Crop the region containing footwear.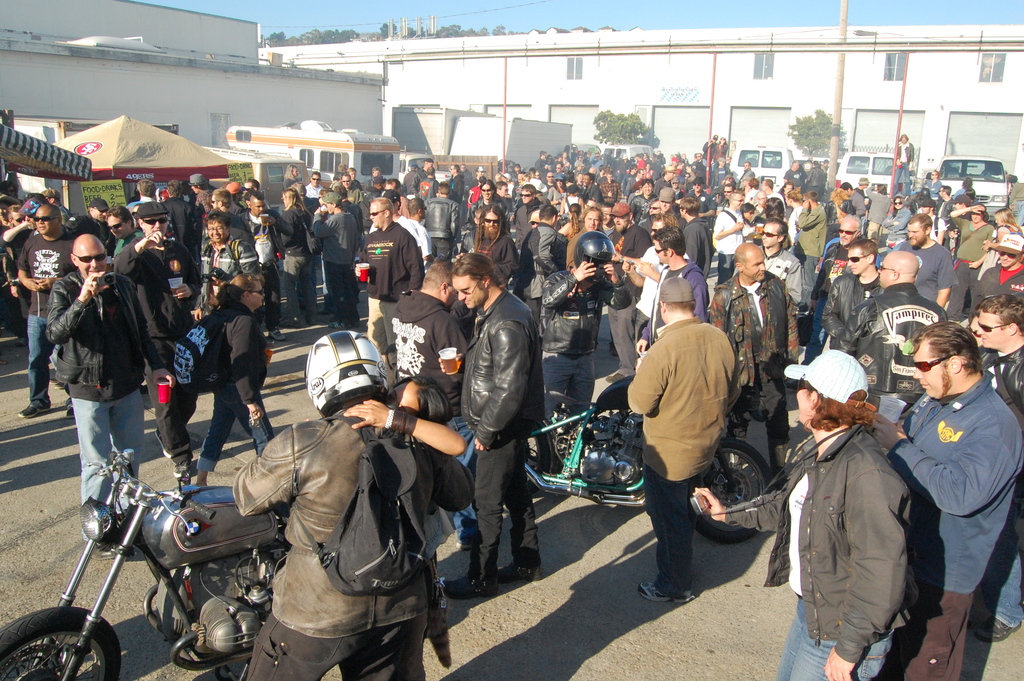
Crop region: 151,425,171,457.
